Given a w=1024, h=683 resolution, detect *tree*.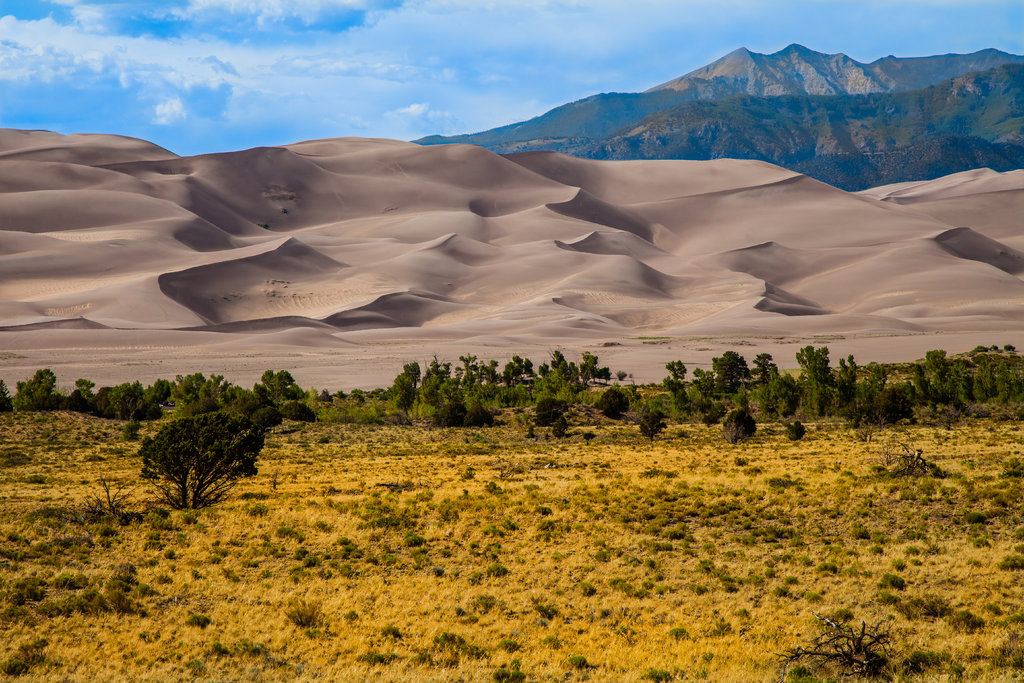
crop(452, 345, 492, 381).
